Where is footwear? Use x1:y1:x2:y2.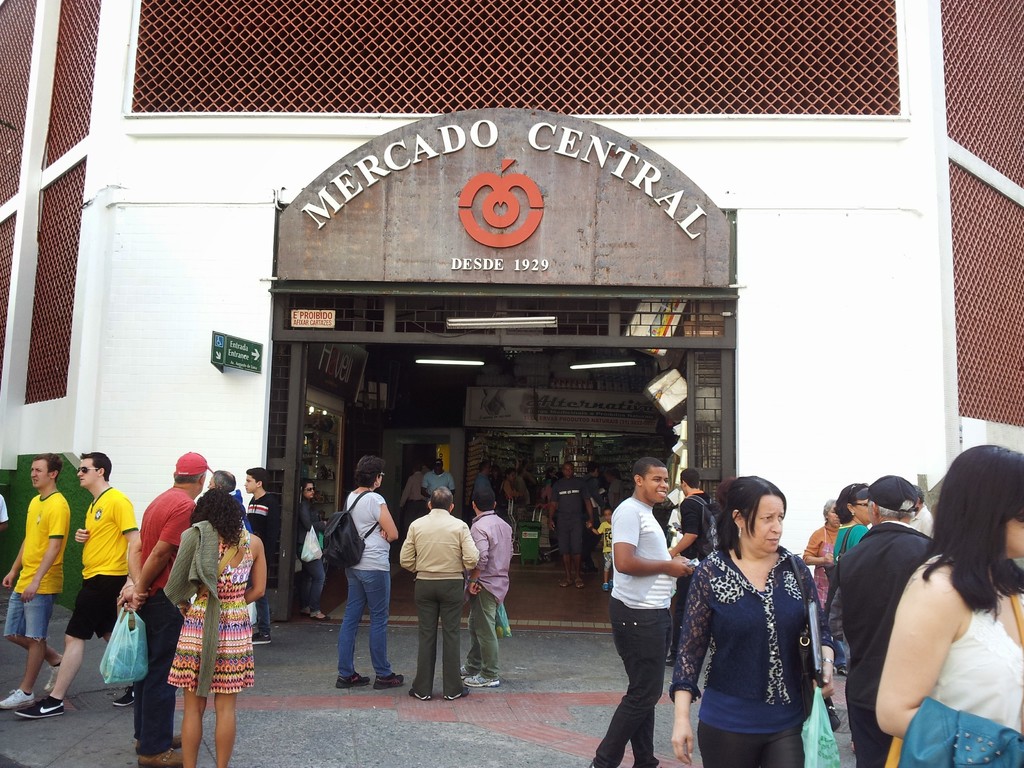
111:685:129:710.
